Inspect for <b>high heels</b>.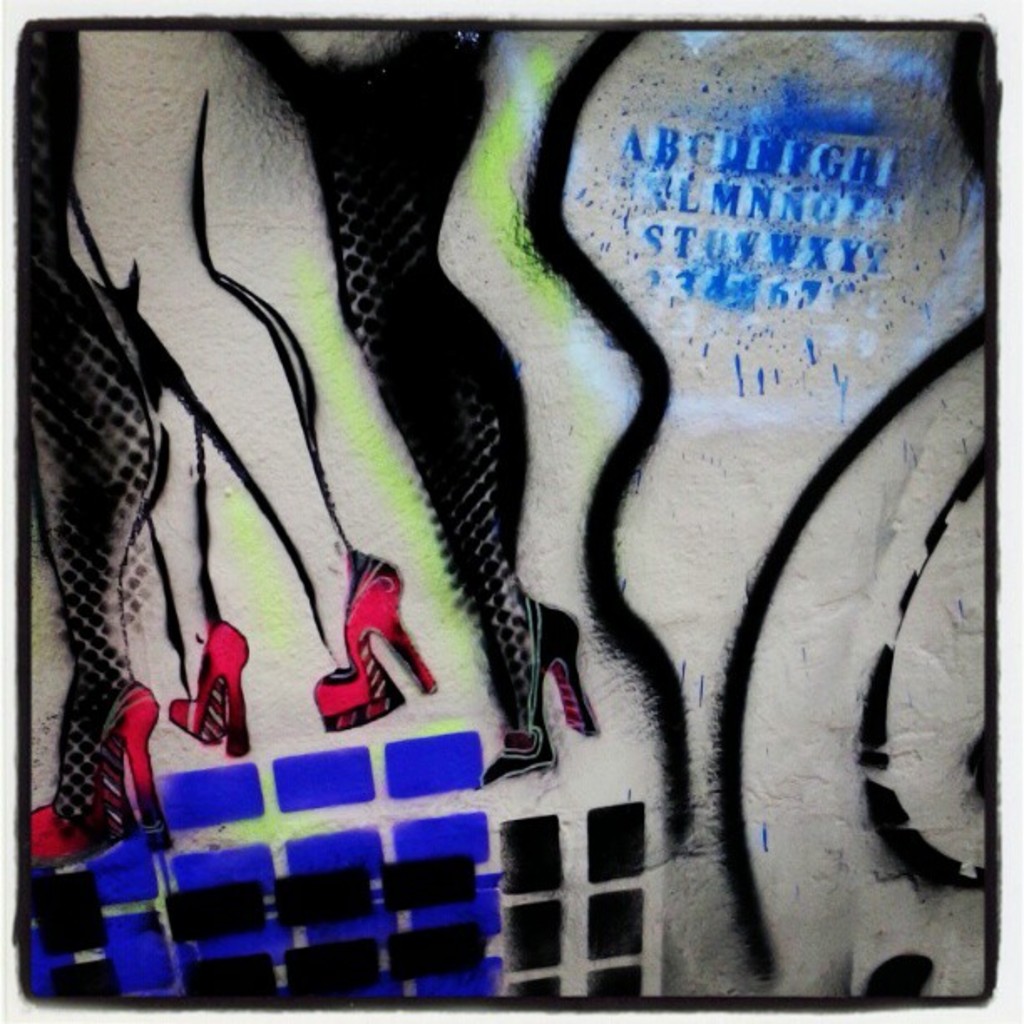
Inspection: 489:594:602:783.
